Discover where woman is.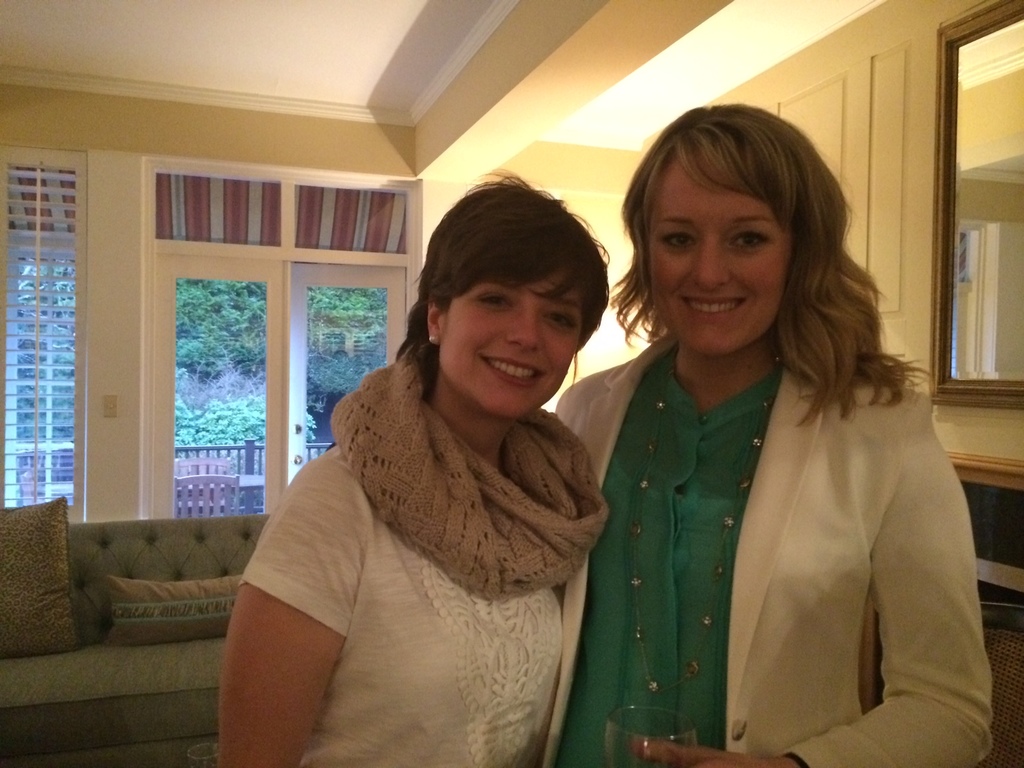
Discovered at [left=216, top=166, right=607, bottom=767].
